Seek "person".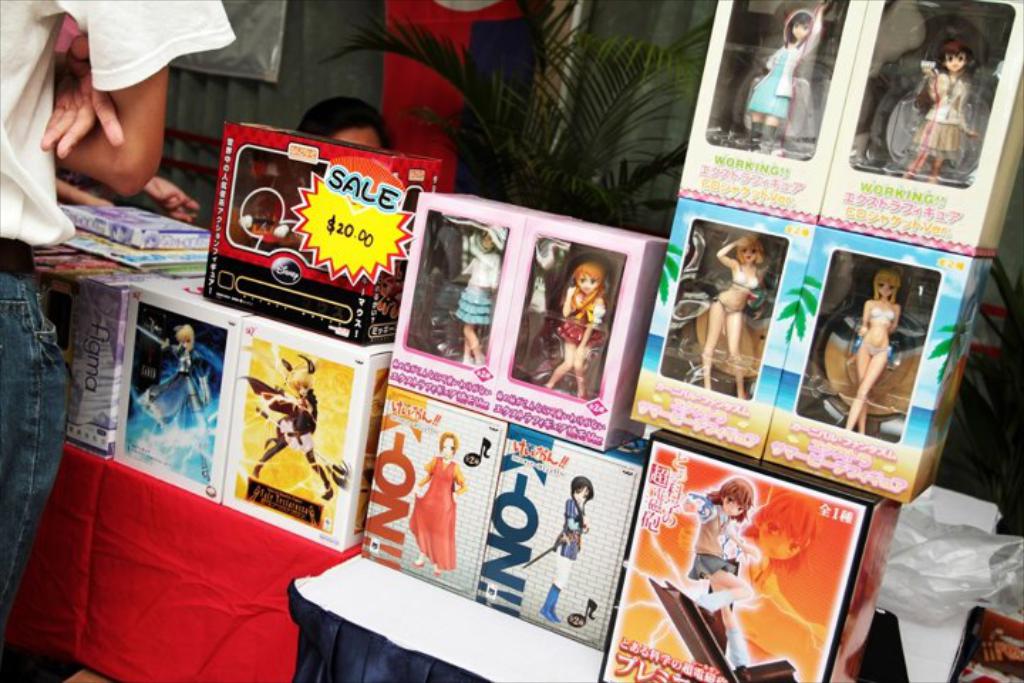
[687, 478, 762, 682].
